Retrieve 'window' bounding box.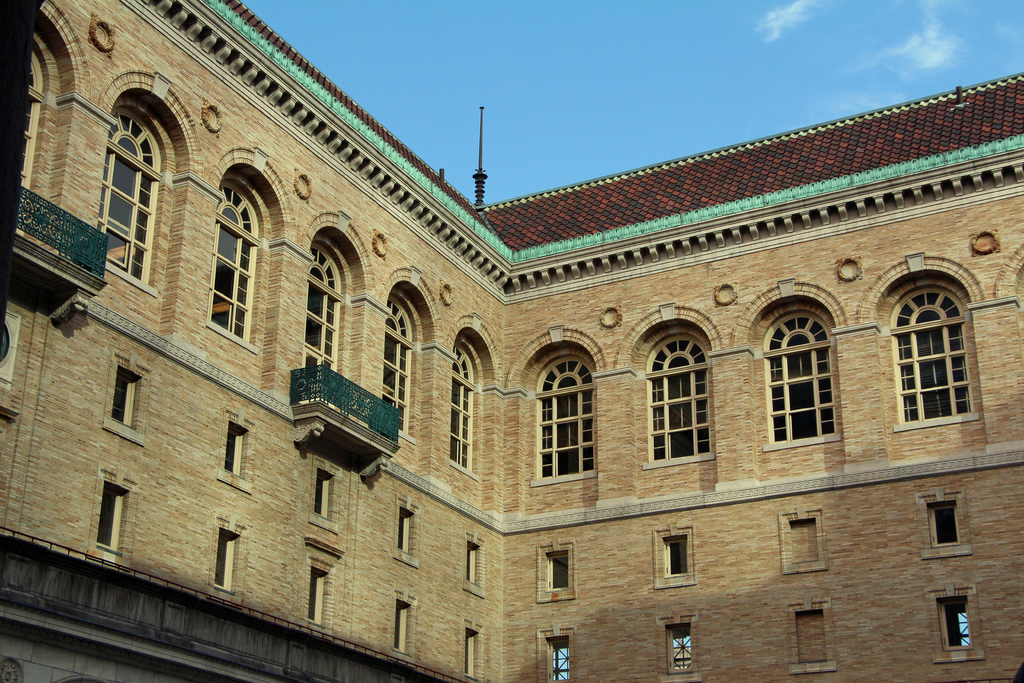
Bounding box: crop(299, 457, 345, 537).
